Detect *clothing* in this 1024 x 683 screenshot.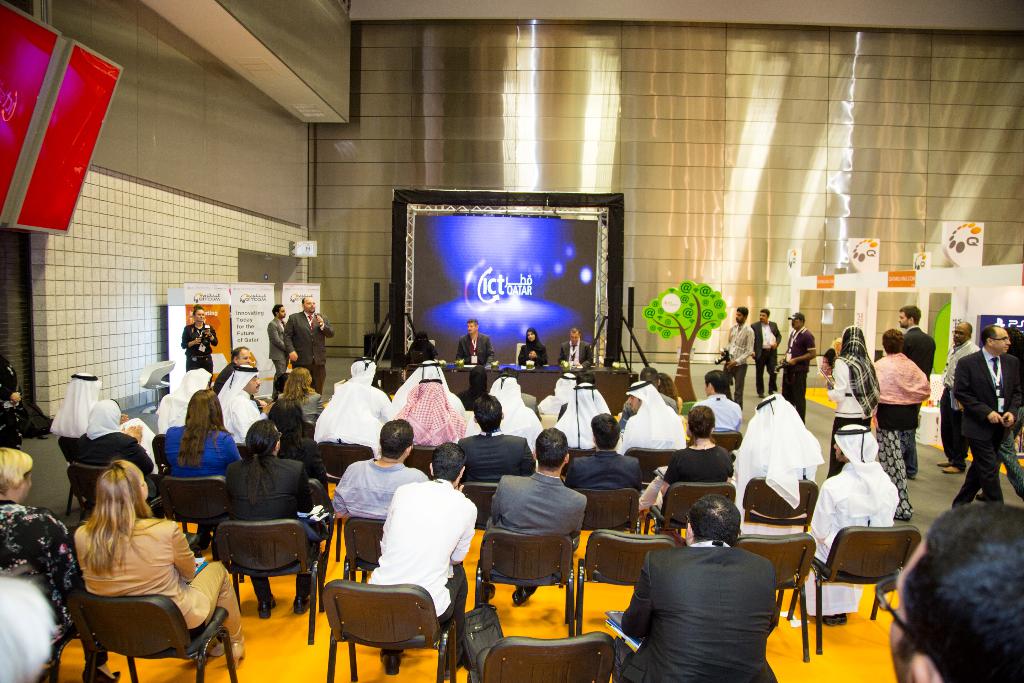
Detection: [left=486, top=377, right=542, bottom=439].
